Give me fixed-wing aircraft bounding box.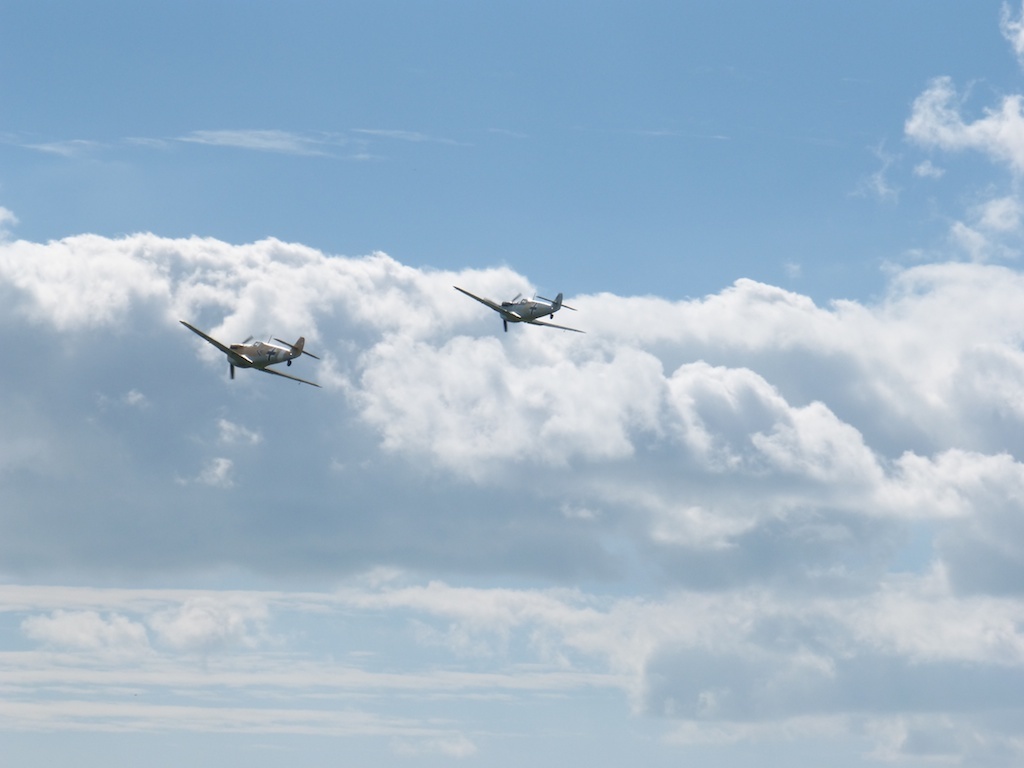
[171, 313, 331, 388].
